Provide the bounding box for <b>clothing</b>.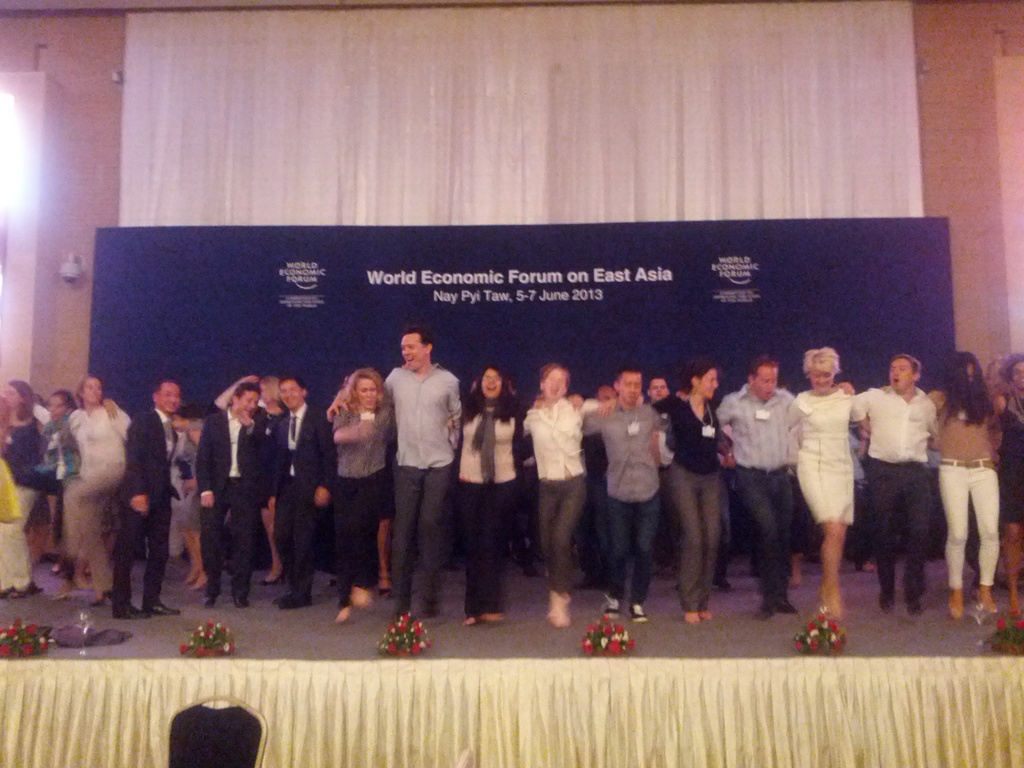
BBox(788, 383, 869, 527).
